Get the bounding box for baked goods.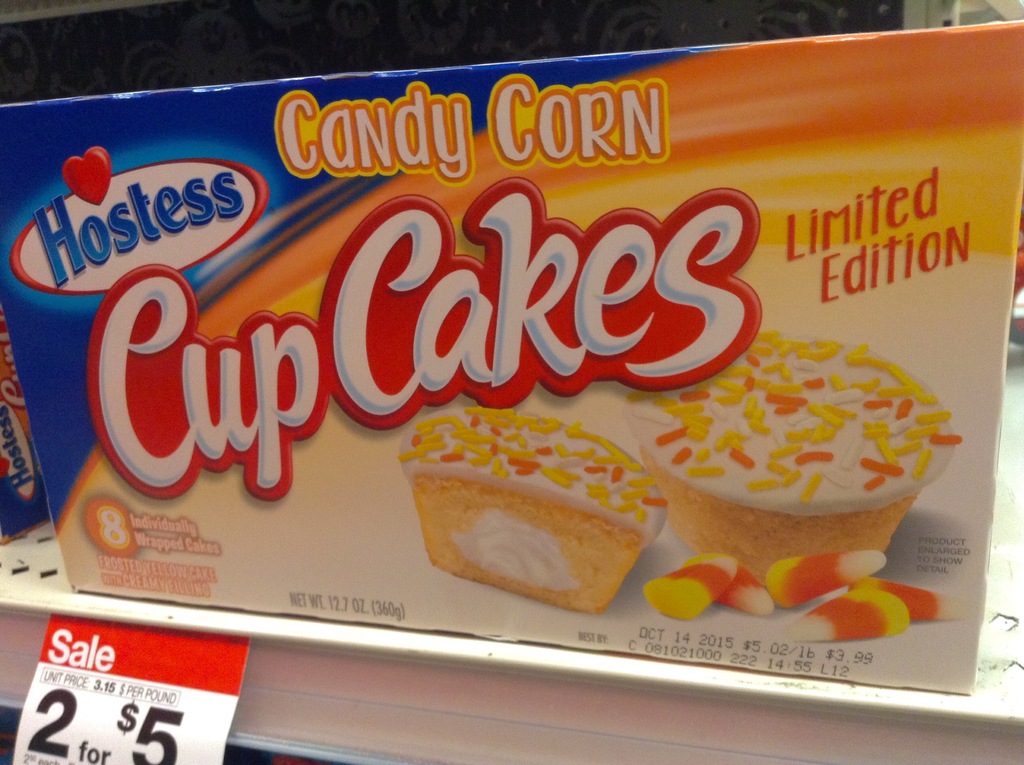
bbox(395, 399, 669, 611).
